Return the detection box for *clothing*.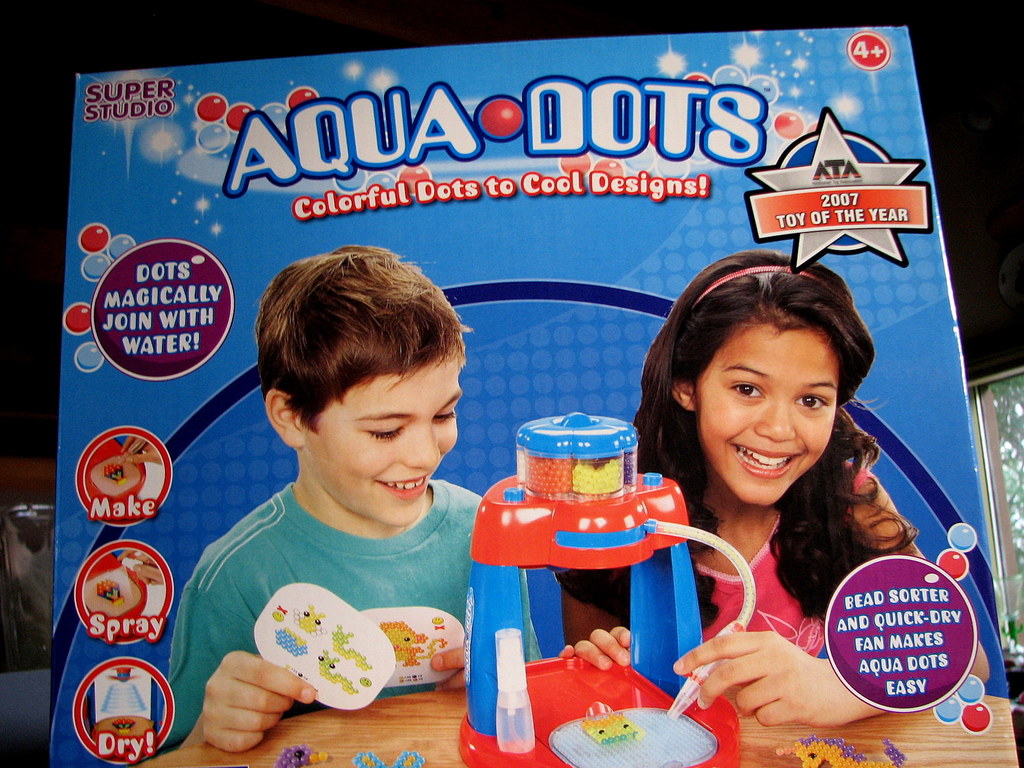
<region>172, 476, 490, 749</region>.
